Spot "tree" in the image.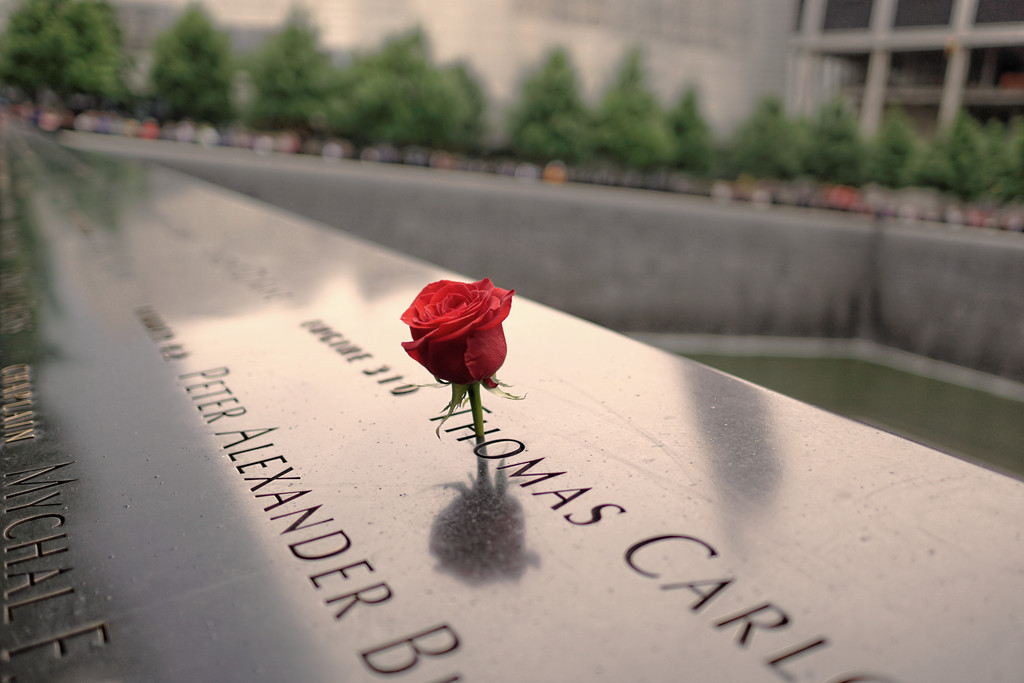
"tree" found at BBox(319, 18, 448, 136).
